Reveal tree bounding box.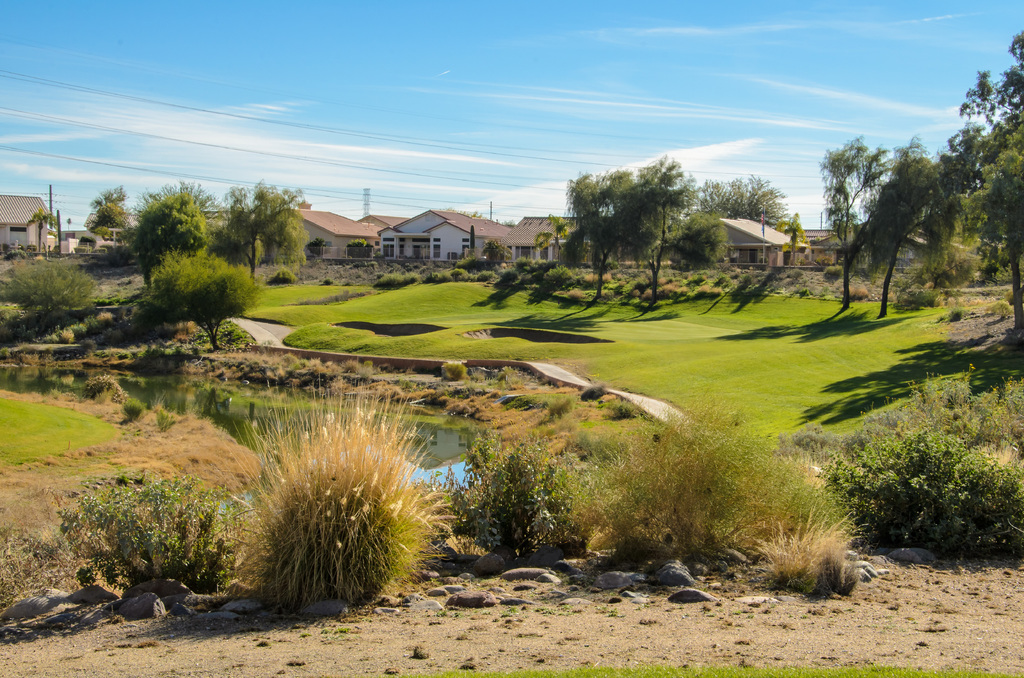
Revealed: <region>965, 120, 1023, 300</region>.
